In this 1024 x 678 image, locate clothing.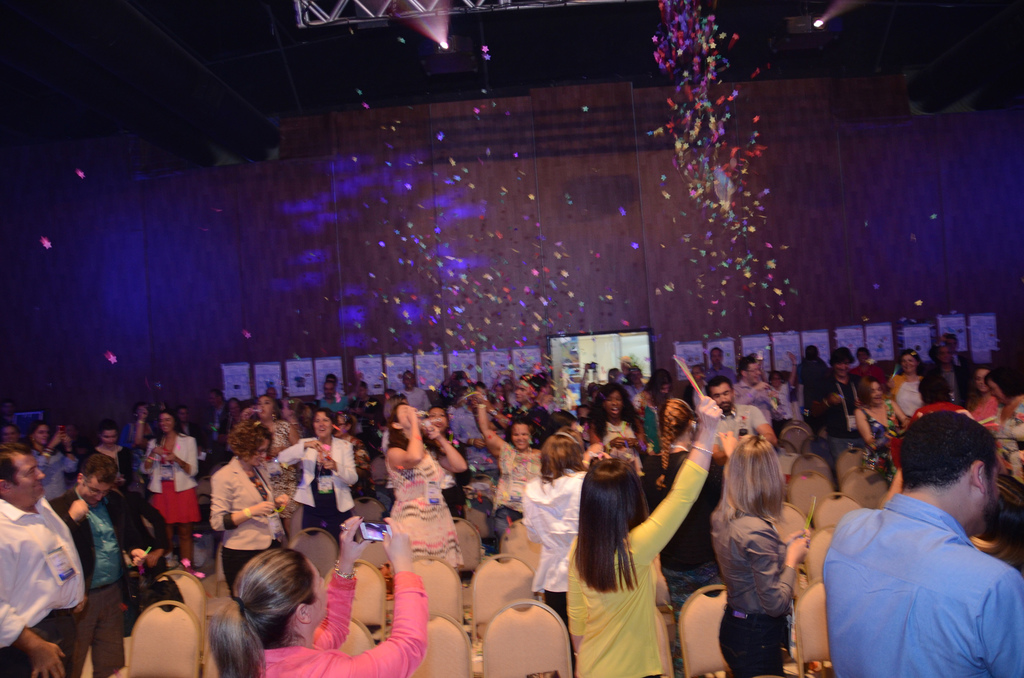
Bounding box: (x1=717, y1=510, x2=796, y2=677).
